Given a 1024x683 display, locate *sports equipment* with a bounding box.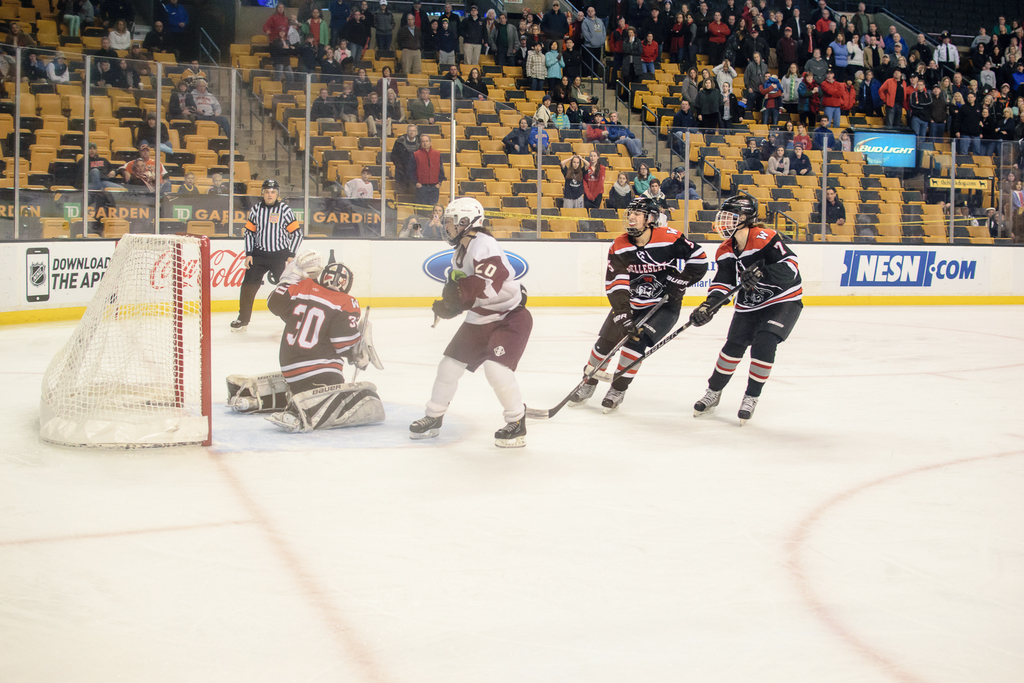
Located: select_region(355, 317, 383, 373).
